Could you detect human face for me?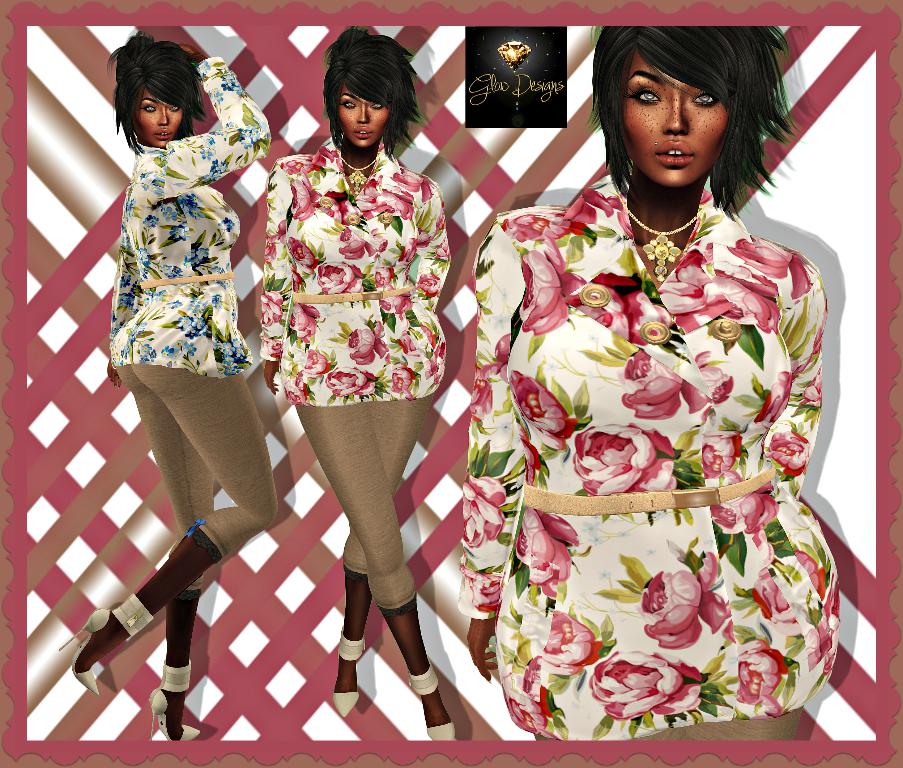
Detection result: [x1=137, y1=93, x2=182, y2=143].
